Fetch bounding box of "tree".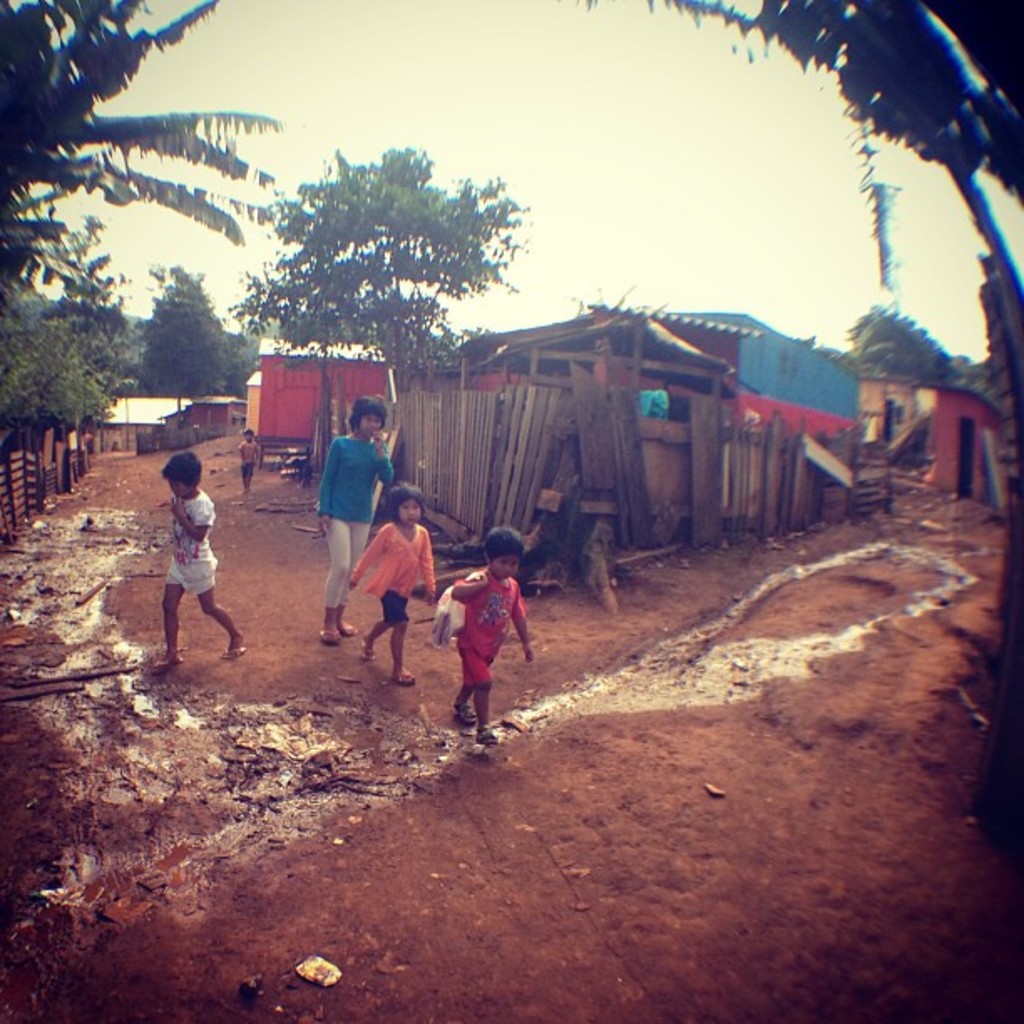
Bbox: 28, 206, 141, 380.
